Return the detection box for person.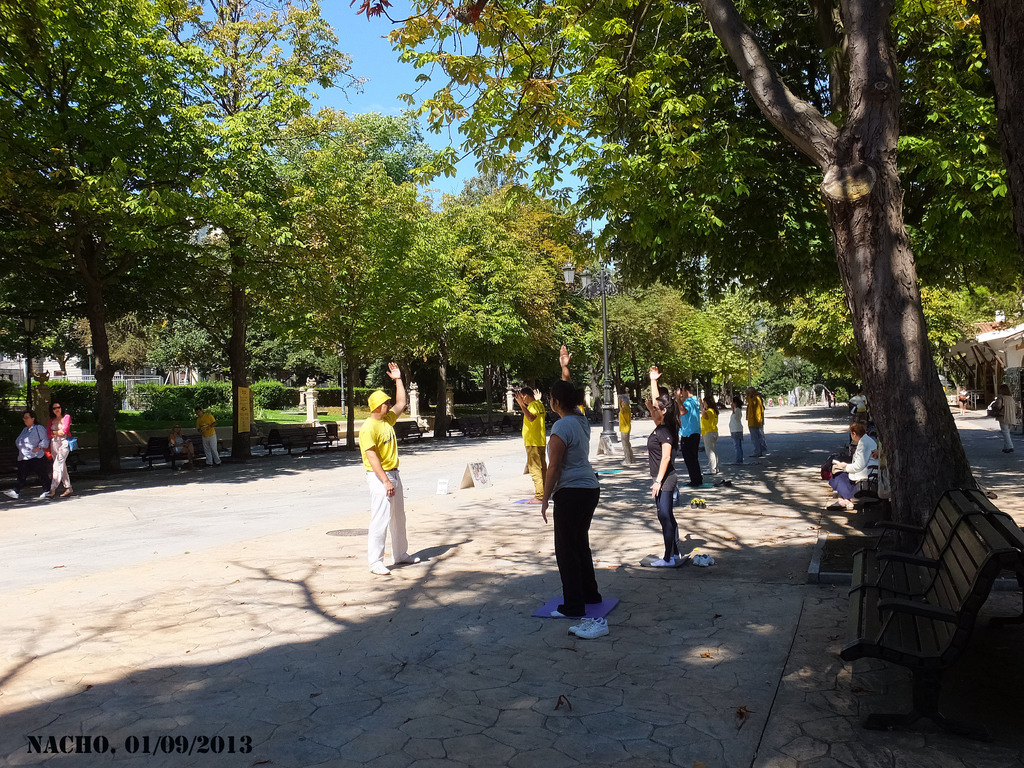
l=355, t=360, r=424, b=579.
